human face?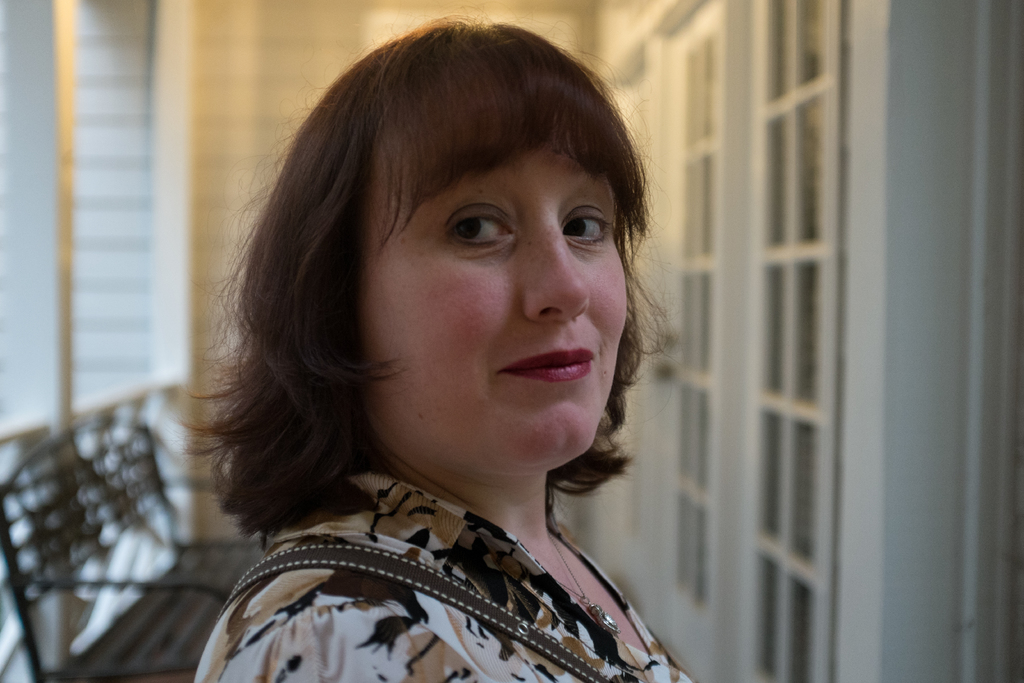
365 138 627 474
